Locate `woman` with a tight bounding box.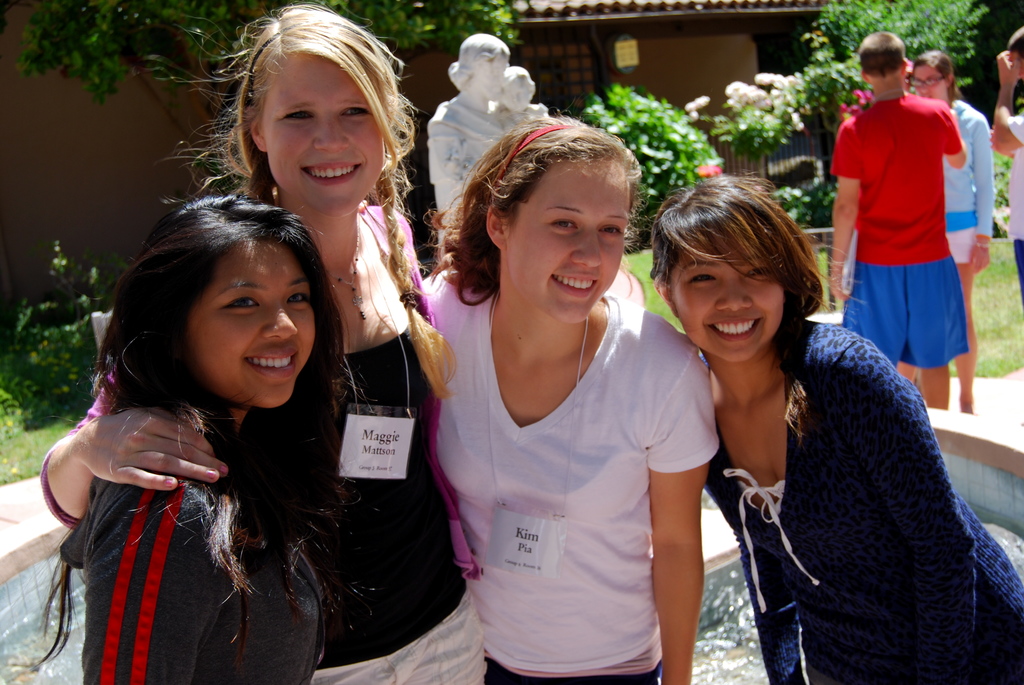
662:170:982:684.
